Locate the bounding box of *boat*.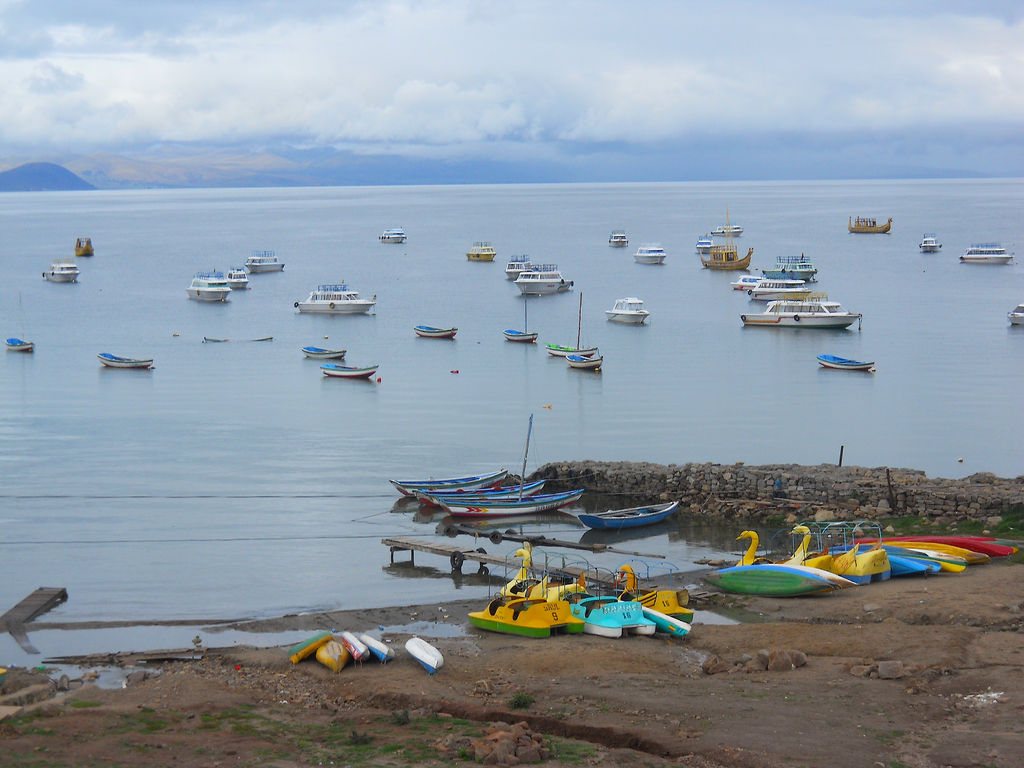
Bounding box: (x1=501, y1=253, x2=532, y2=280).
